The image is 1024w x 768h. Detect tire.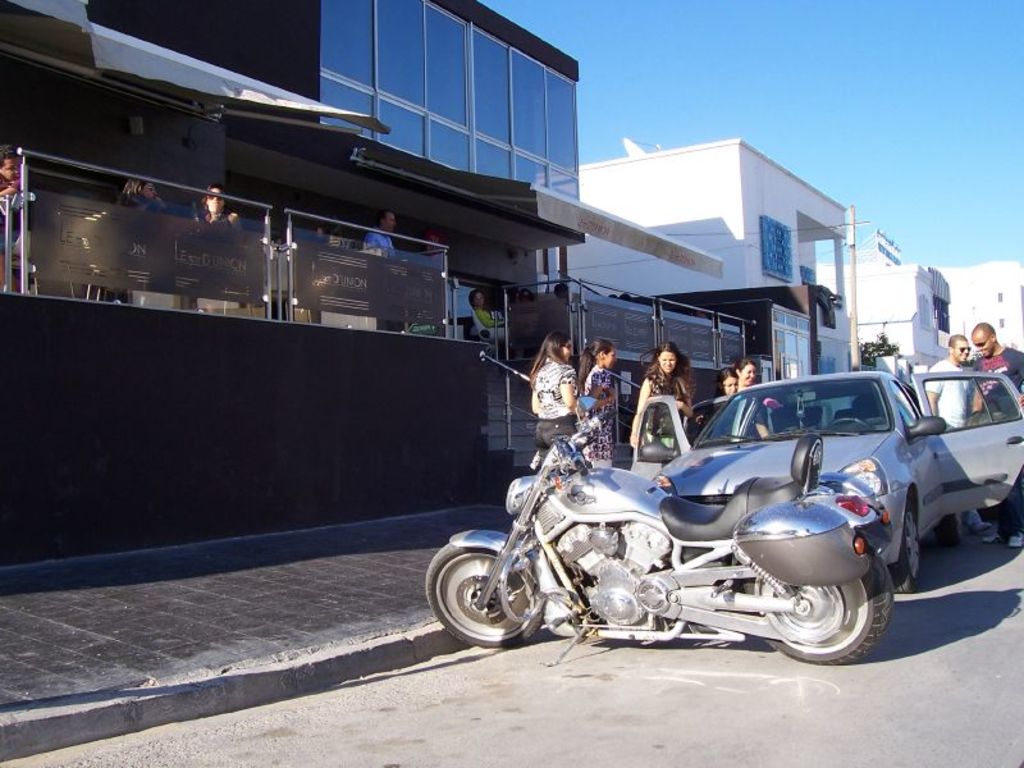
Detection: bbox=(444, 545, 554, 648).
